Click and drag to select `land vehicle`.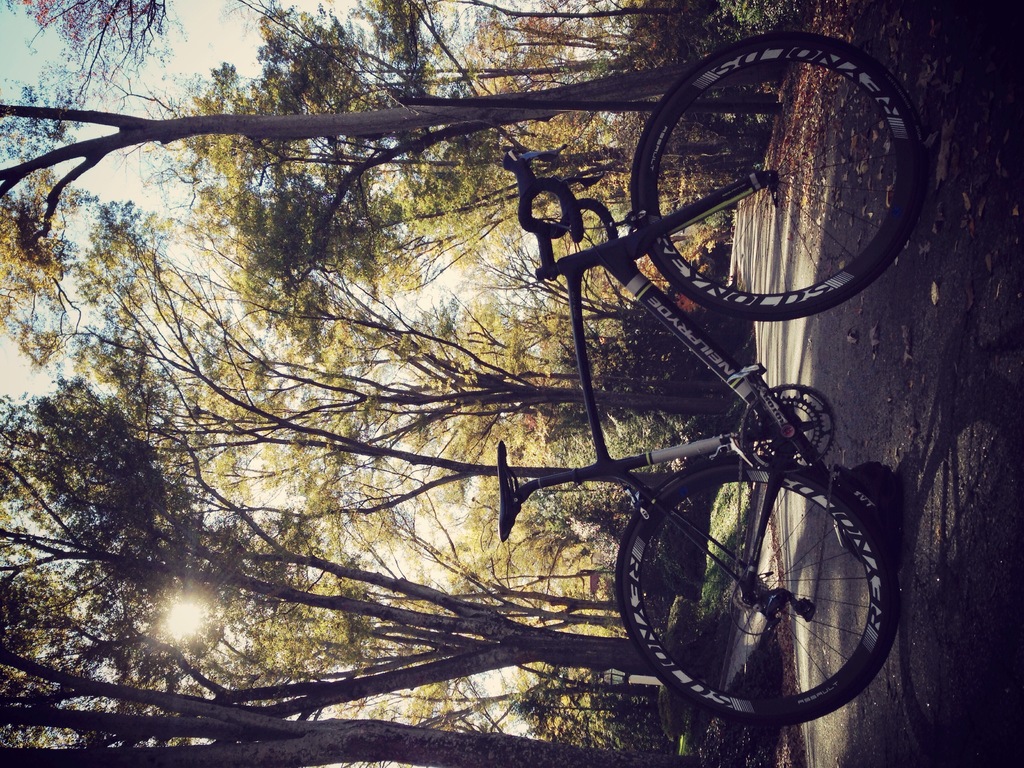
Selection: left=133, top=42, right=947, bottom=767.
